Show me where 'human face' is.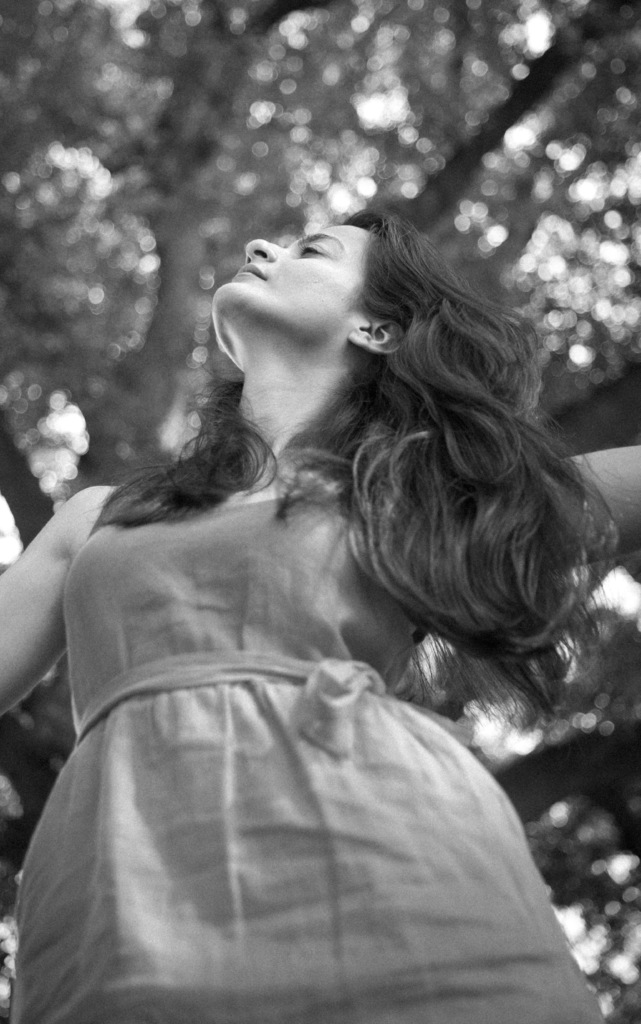
'human face' is at locate(218, 196, 418, 358).
